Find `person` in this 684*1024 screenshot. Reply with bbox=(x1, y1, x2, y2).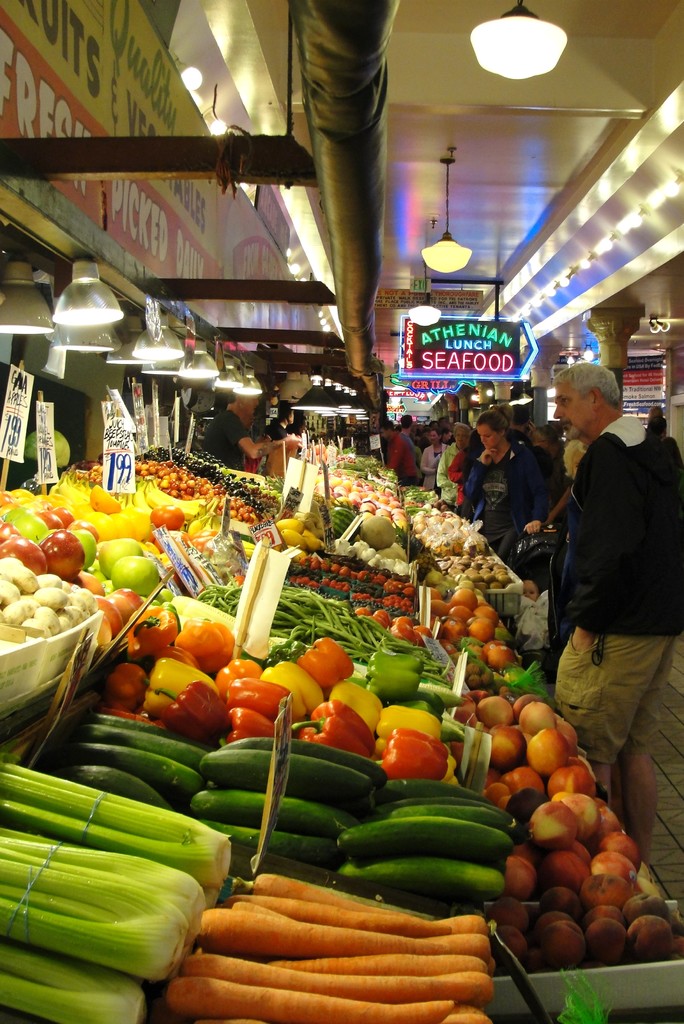
bbox=(203, 397, 299, 467).
